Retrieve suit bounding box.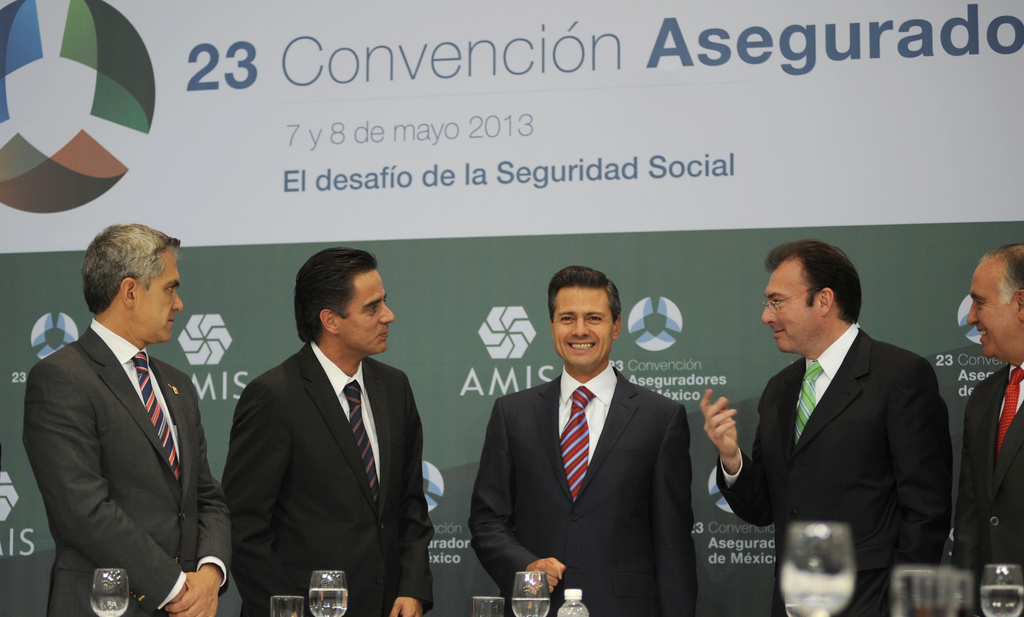
Bounding box: {"left": 712, "top": 317, "right": 957, "bottom": 616}.
